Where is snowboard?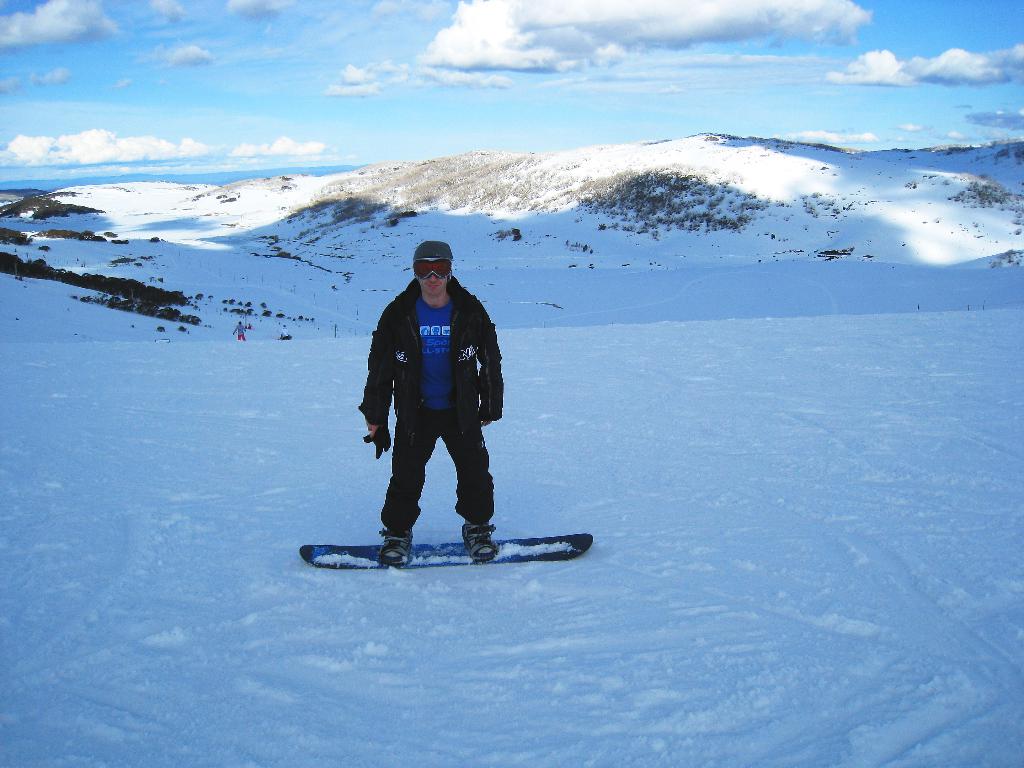
rect(300, 520, 593, 566).
